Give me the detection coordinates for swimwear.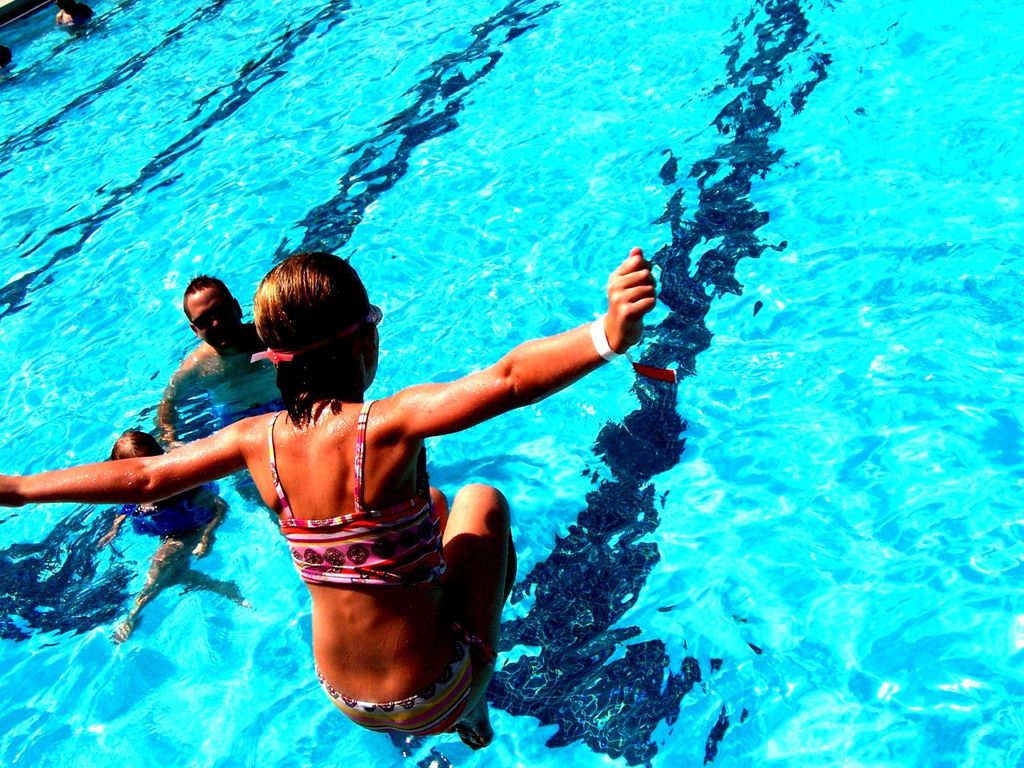
bbox=(281, 391, 450, 598).
